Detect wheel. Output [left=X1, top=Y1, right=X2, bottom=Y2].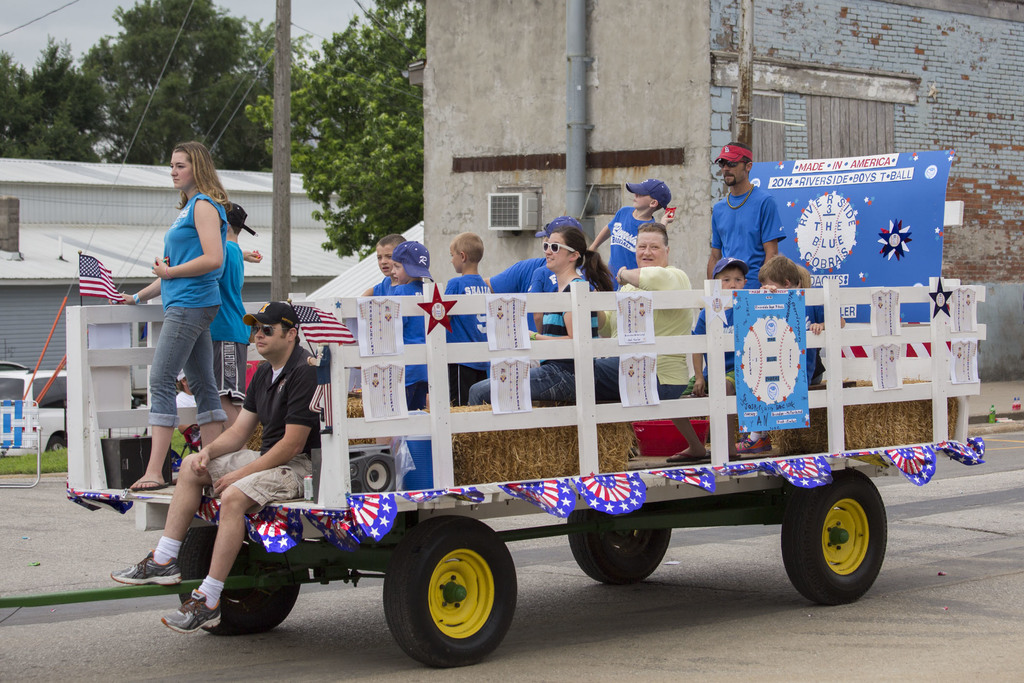
[left=177, top=523, right=304, bottom=636].
